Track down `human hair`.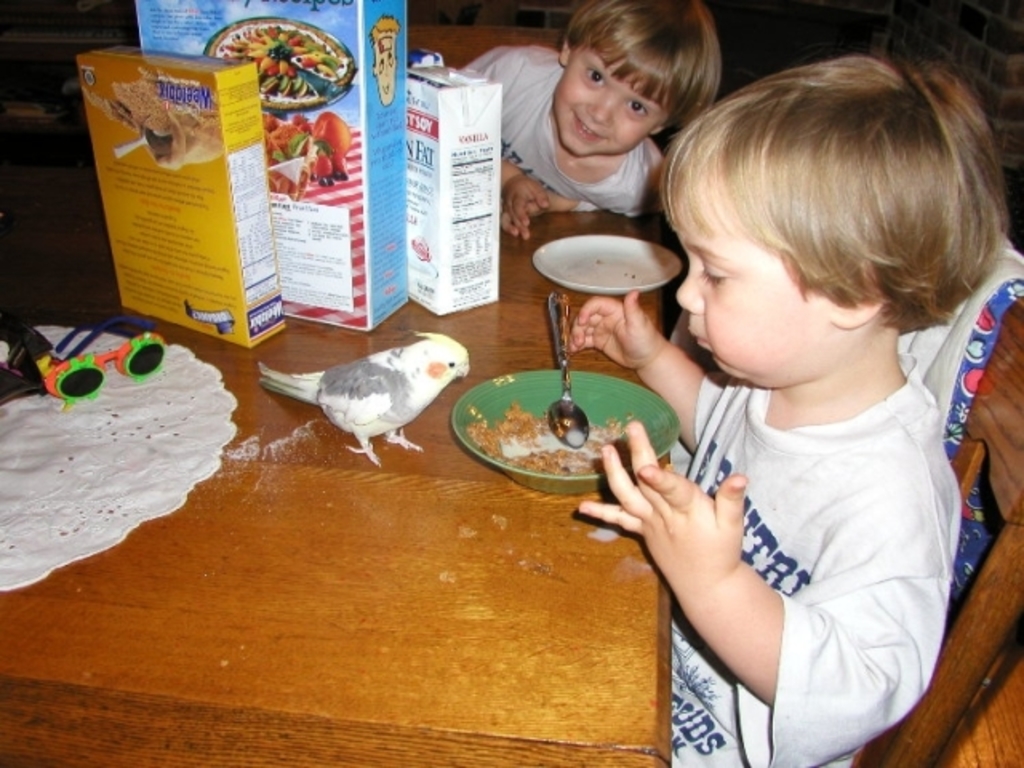
Tracked to {"left": 542, "top": 3, "right": 733, "bottom": 150}.
